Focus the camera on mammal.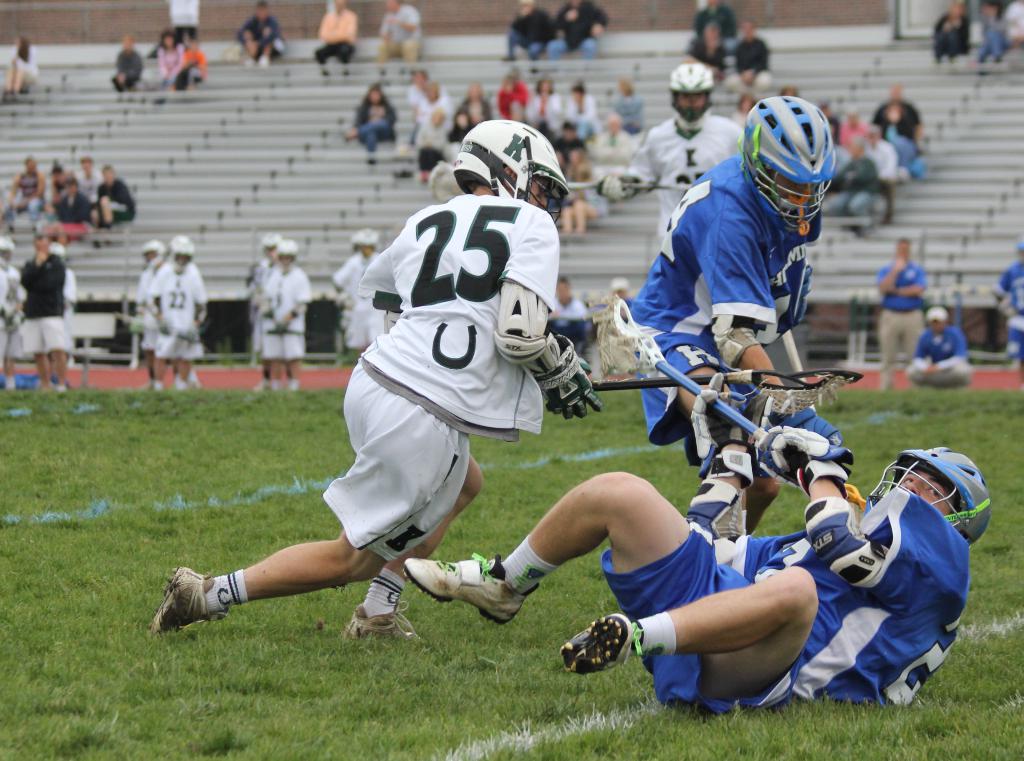
Focus region: 245:259:262:375.
